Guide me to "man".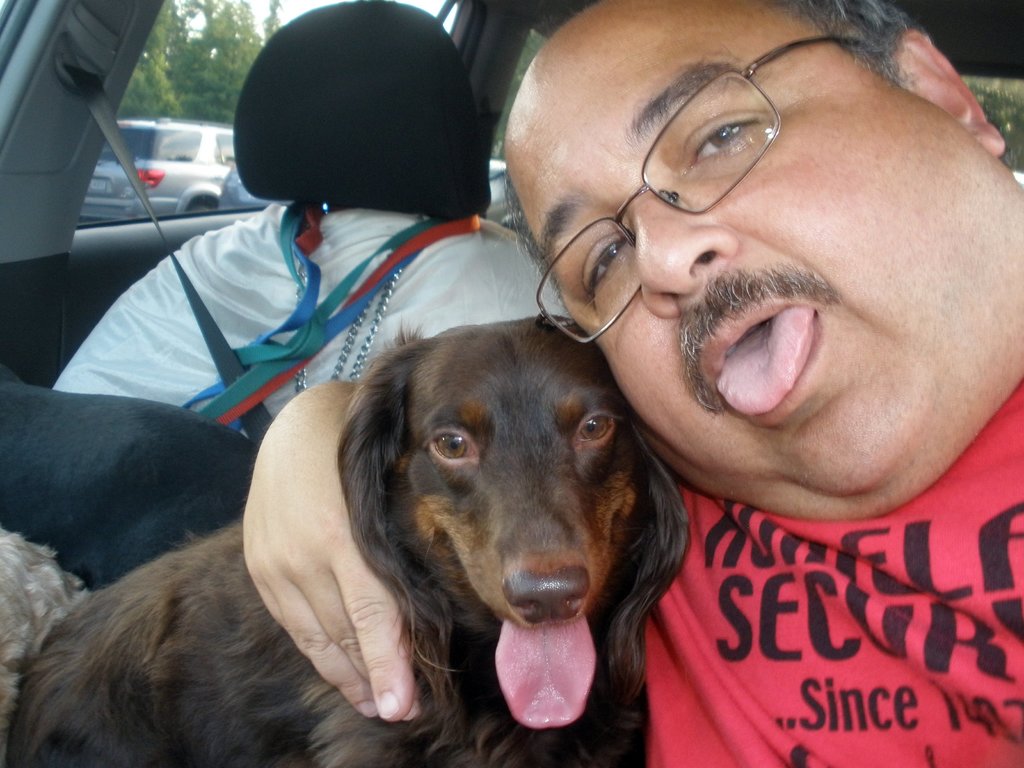
Guidance: <region>240, 0, 1023, 767</region>.
